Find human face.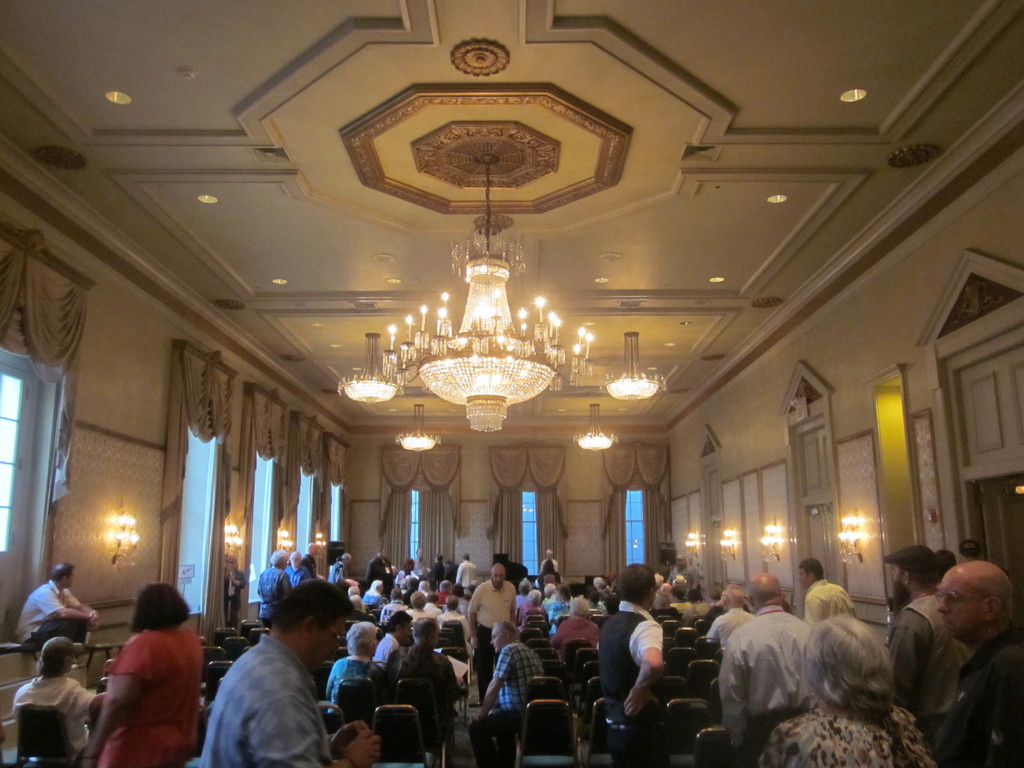
(291, 554, 303, 568).
